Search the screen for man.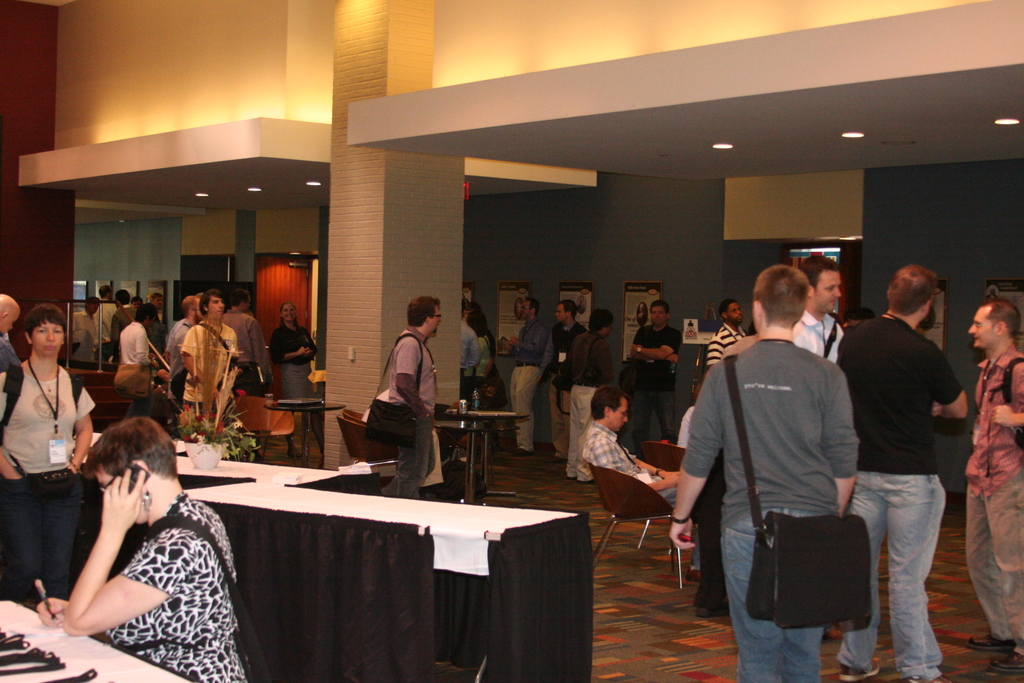
Found at (0,292,19,373).
